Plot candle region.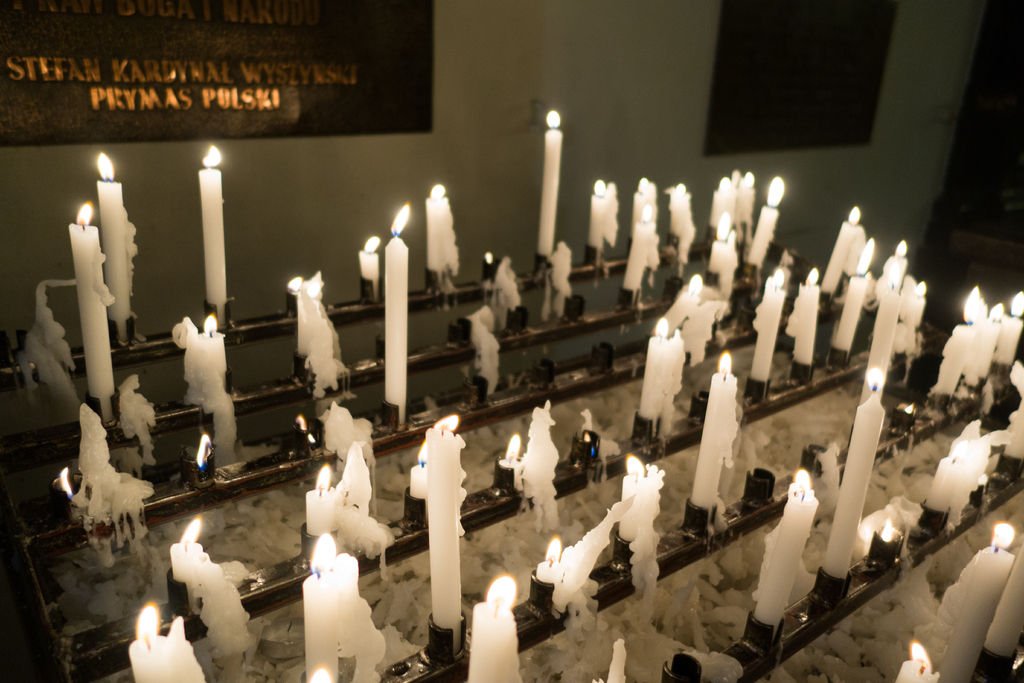
Plotted at Rect(61, 197, 119, 420).
